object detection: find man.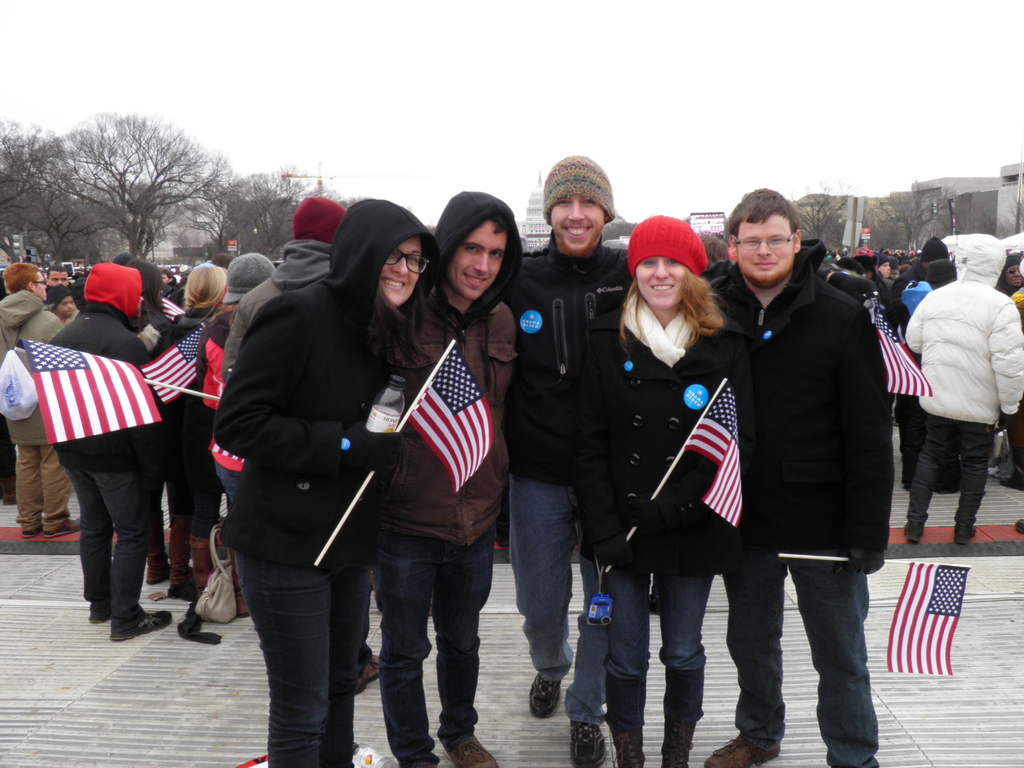
detection(383, 180, 516, 767).
